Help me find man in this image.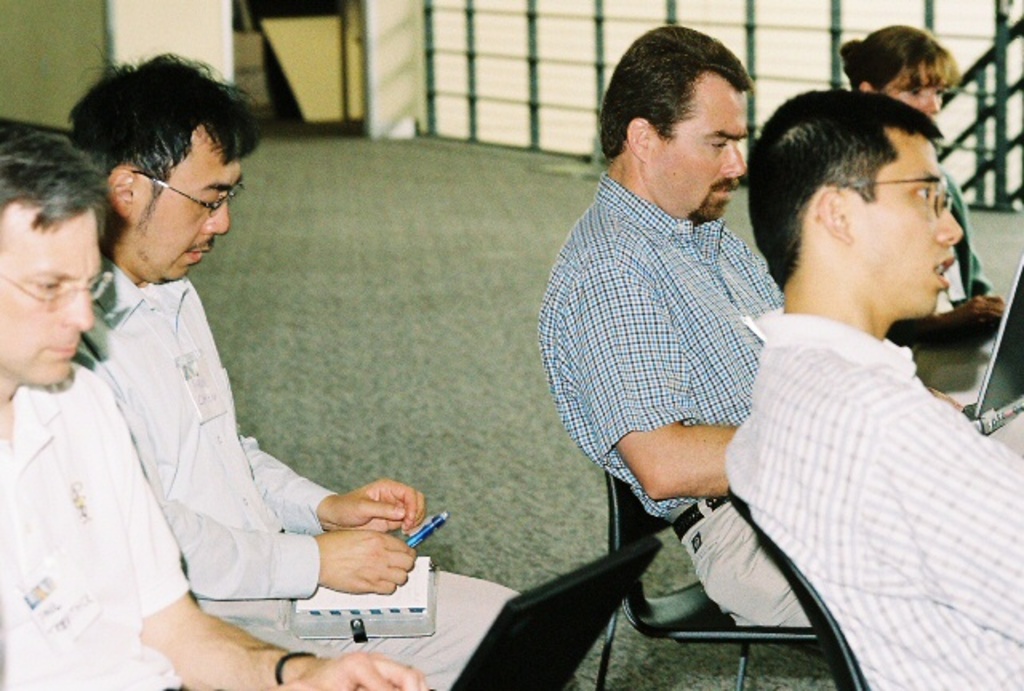
Found it: (725, 93, 1022, 689).
